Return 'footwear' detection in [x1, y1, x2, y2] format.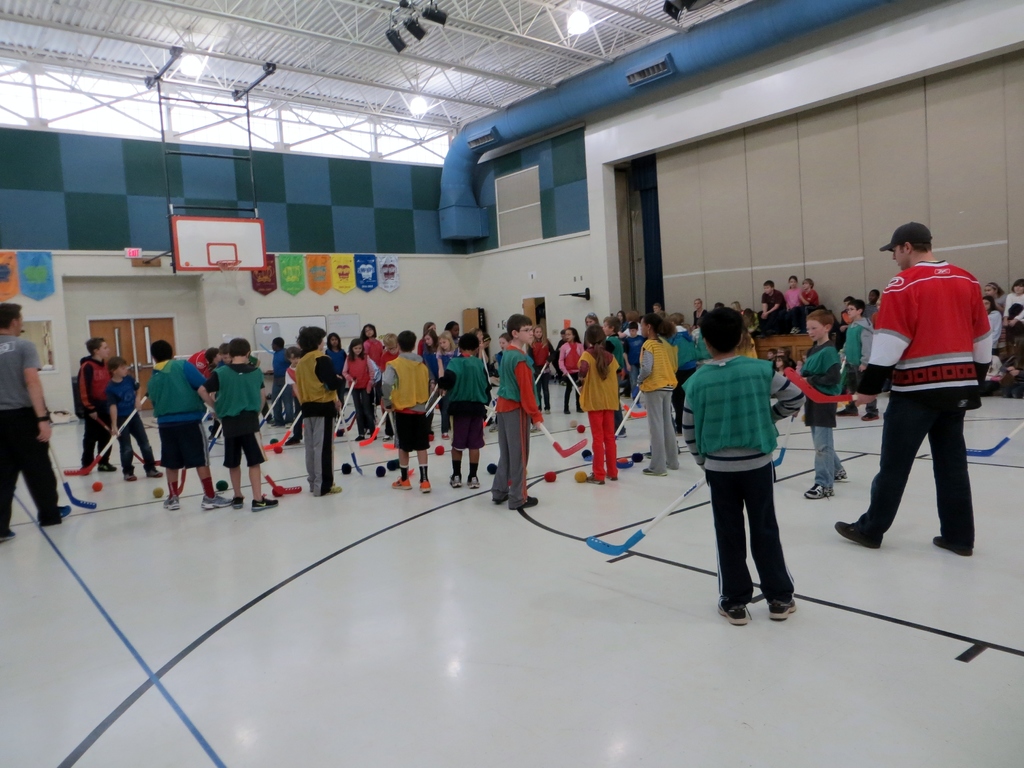
[764, 602, 804, 616].
